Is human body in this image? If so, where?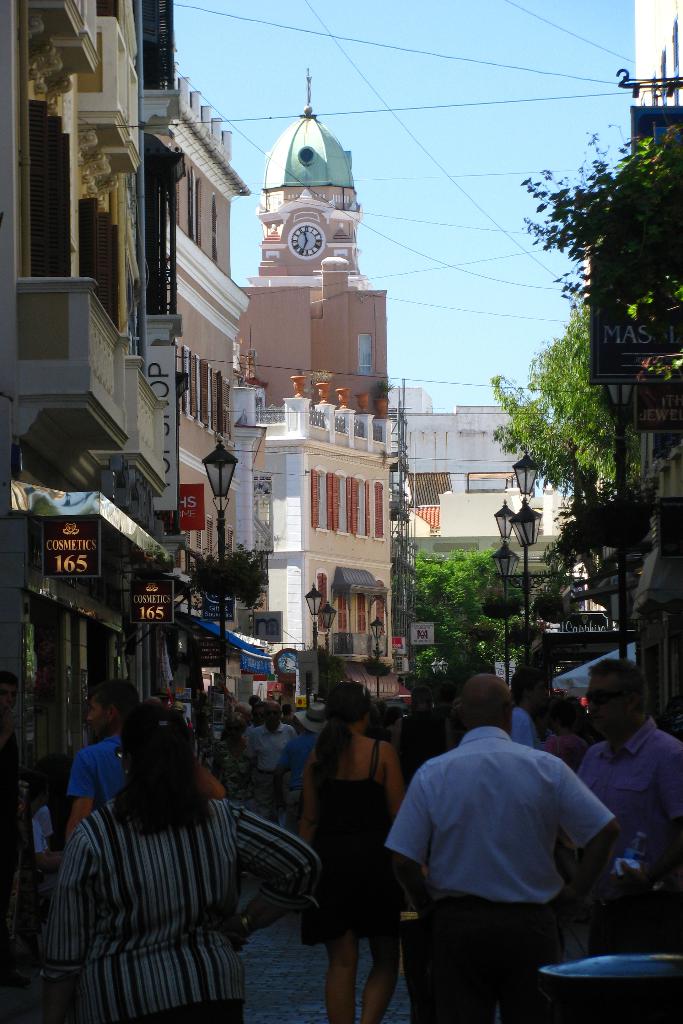
Yes, at crop(229, 700, 252, 718).
